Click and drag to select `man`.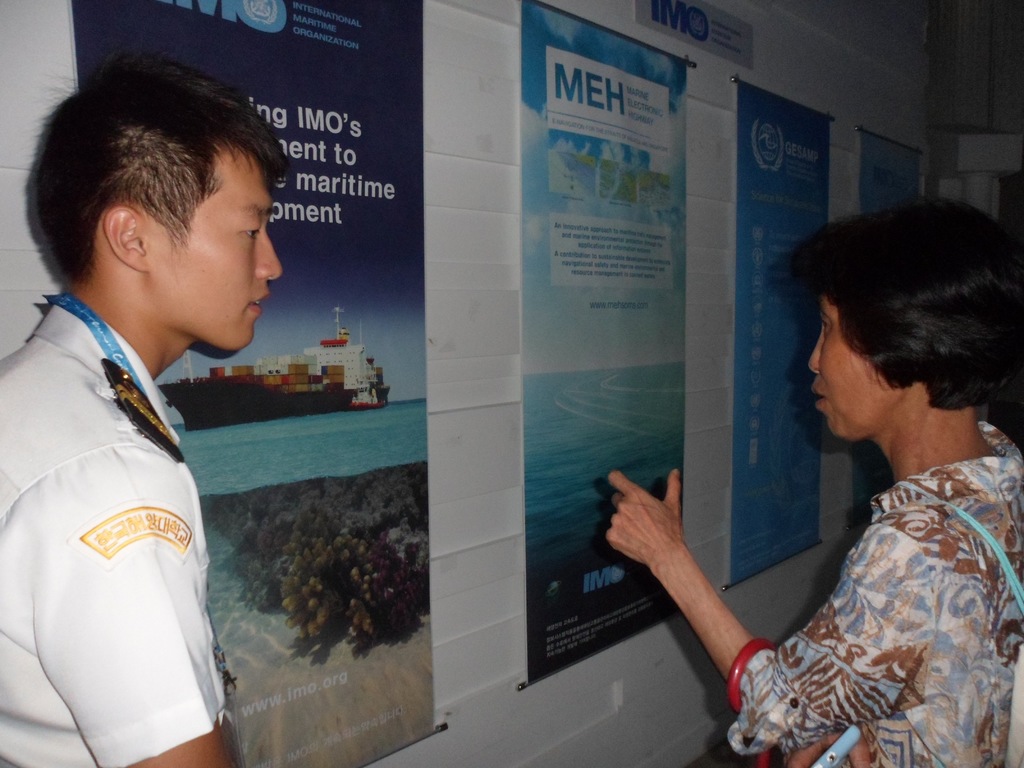
Selection: box=[0, 47, 283, 767].
